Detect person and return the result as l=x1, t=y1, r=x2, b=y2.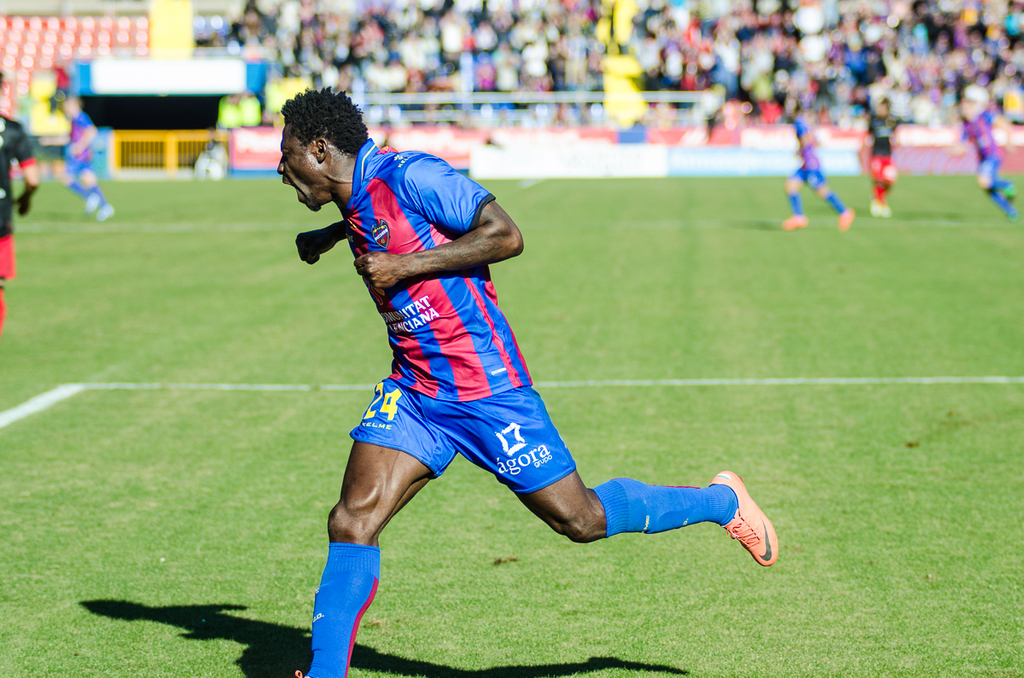
l=0, t=72, r=40, b=331.
